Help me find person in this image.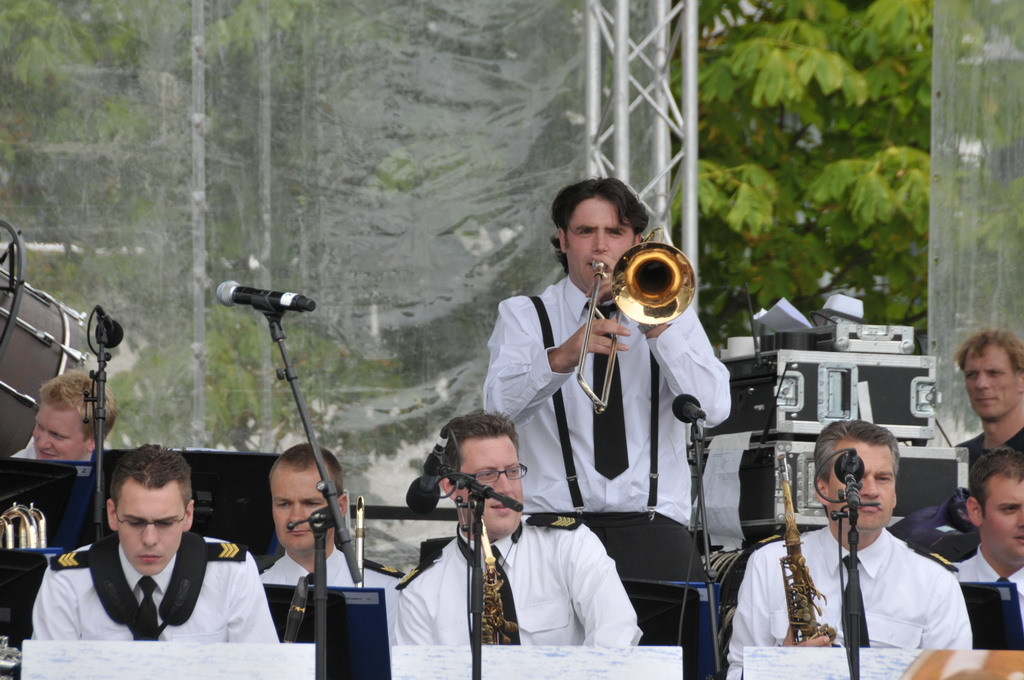
Found it: [956,330,1023,457].
